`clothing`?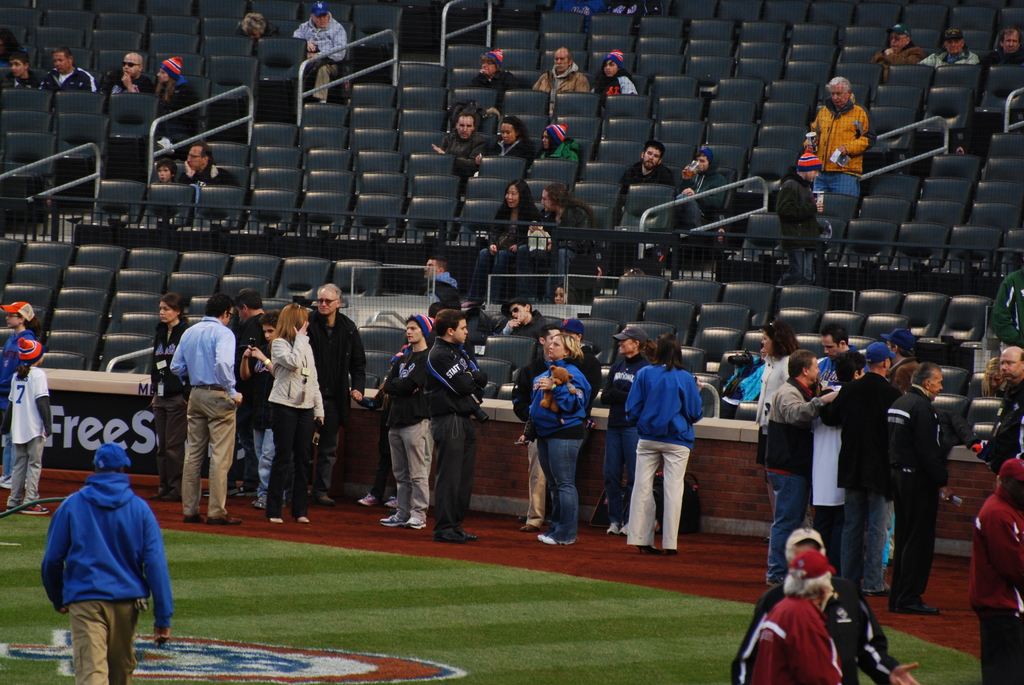
box=[986, 377, 1023, 479]
